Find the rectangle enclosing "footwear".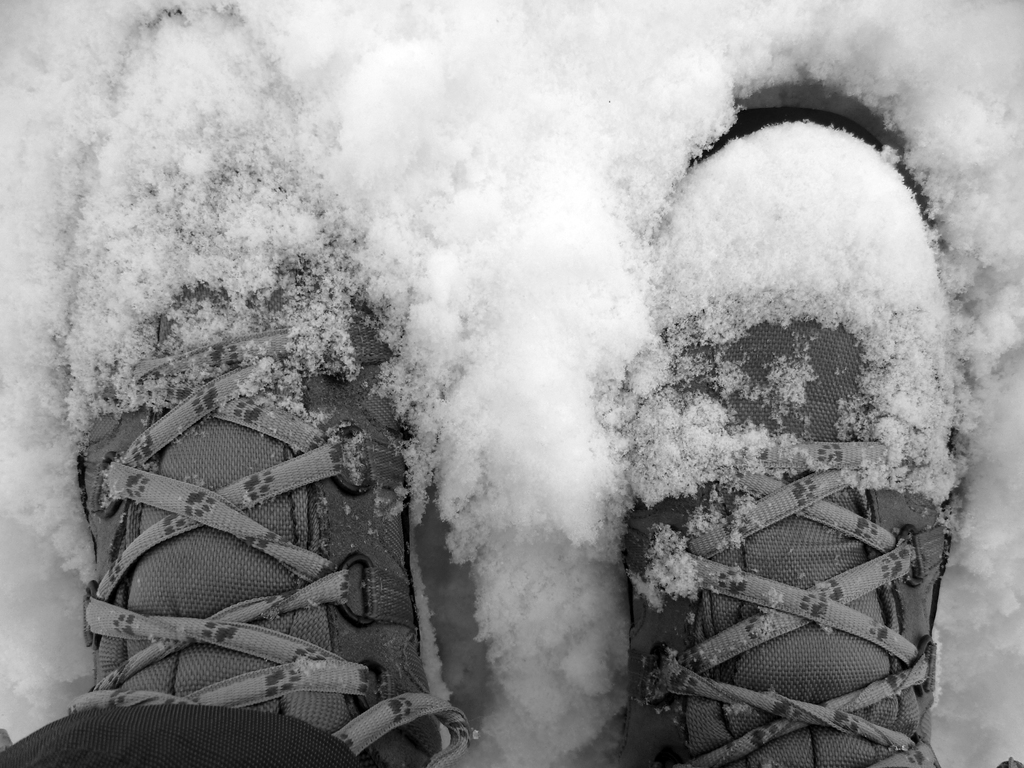
(left=65, top=11, right=475, bottom=767).
